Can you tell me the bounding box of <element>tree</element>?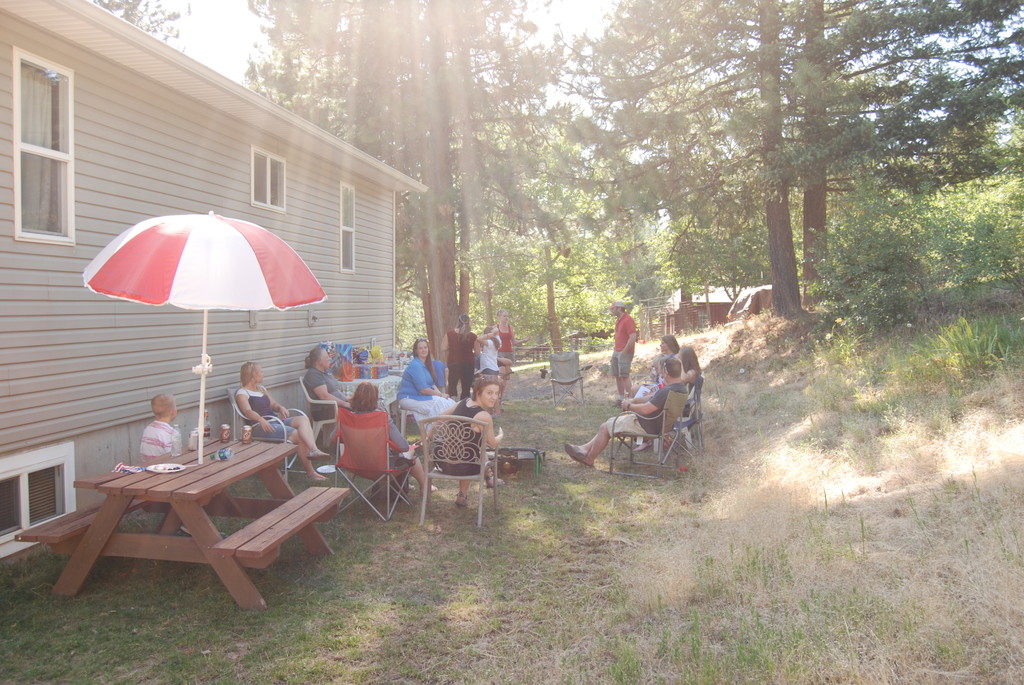
88/0/202/58.
